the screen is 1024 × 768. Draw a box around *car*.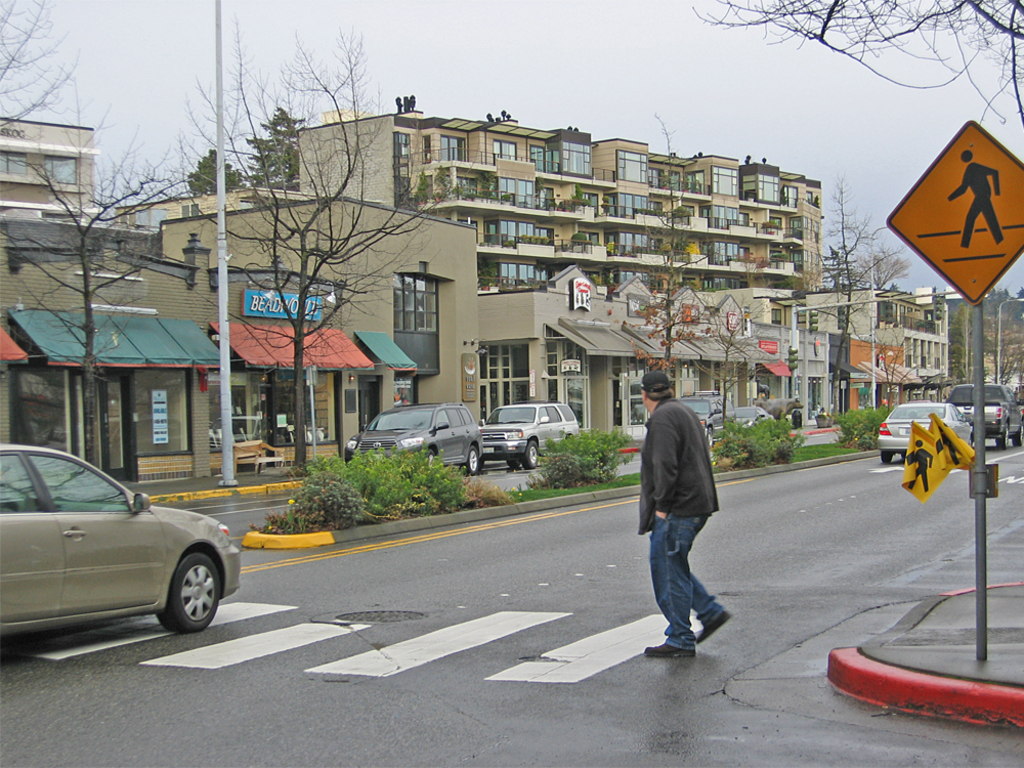
locate(877, 404, 975, 465).
